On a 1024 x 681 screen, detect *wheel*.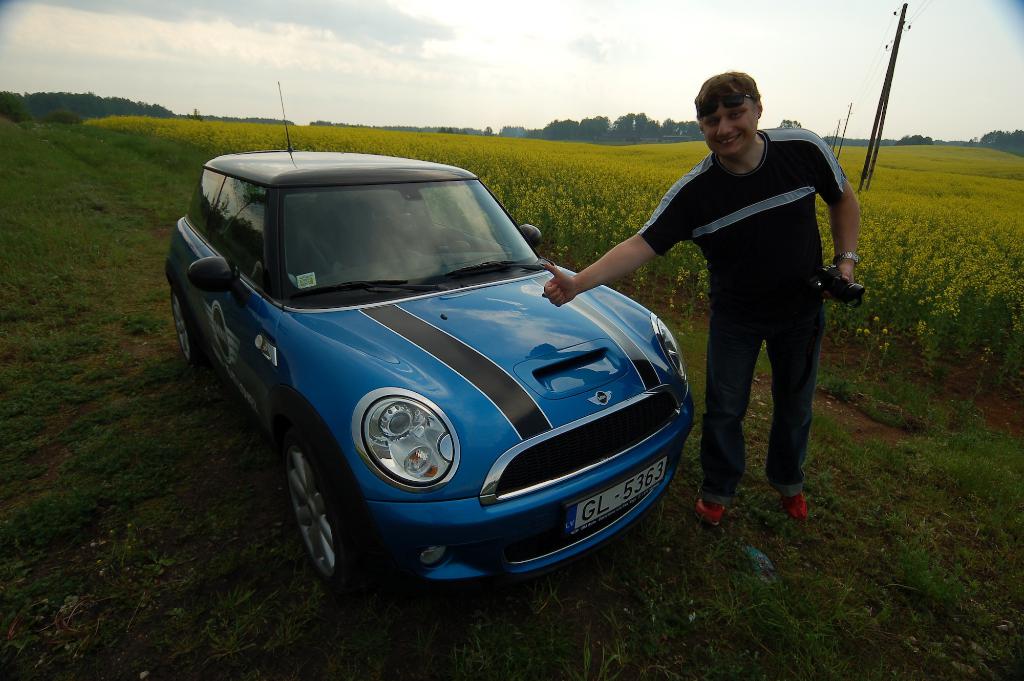
left=278, top=441, right=362, bottom=609.
